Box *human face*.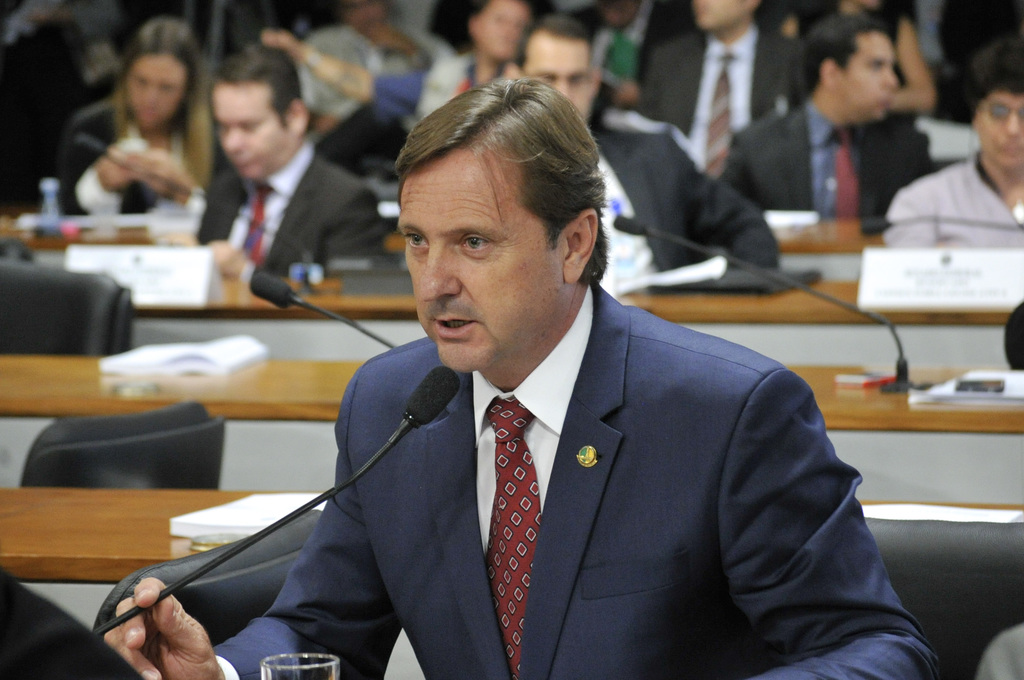
crop(520, 26, 598, 120).
